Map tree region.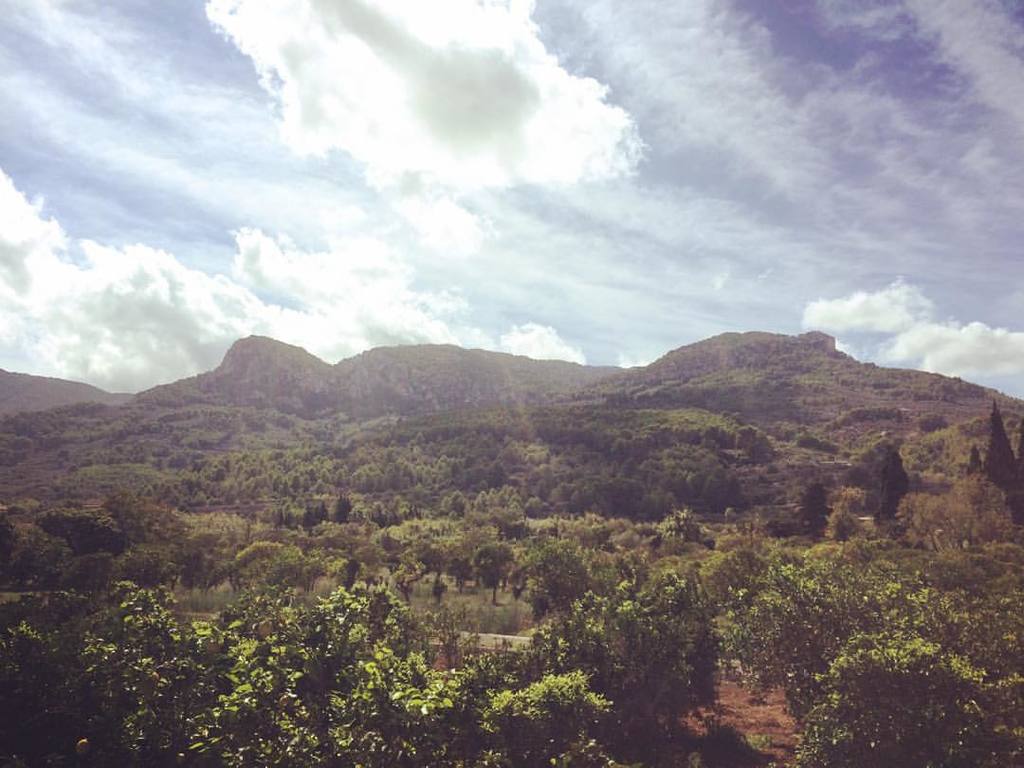
Mapped to (x1=797, y1=629, x2=991, y2=767).
